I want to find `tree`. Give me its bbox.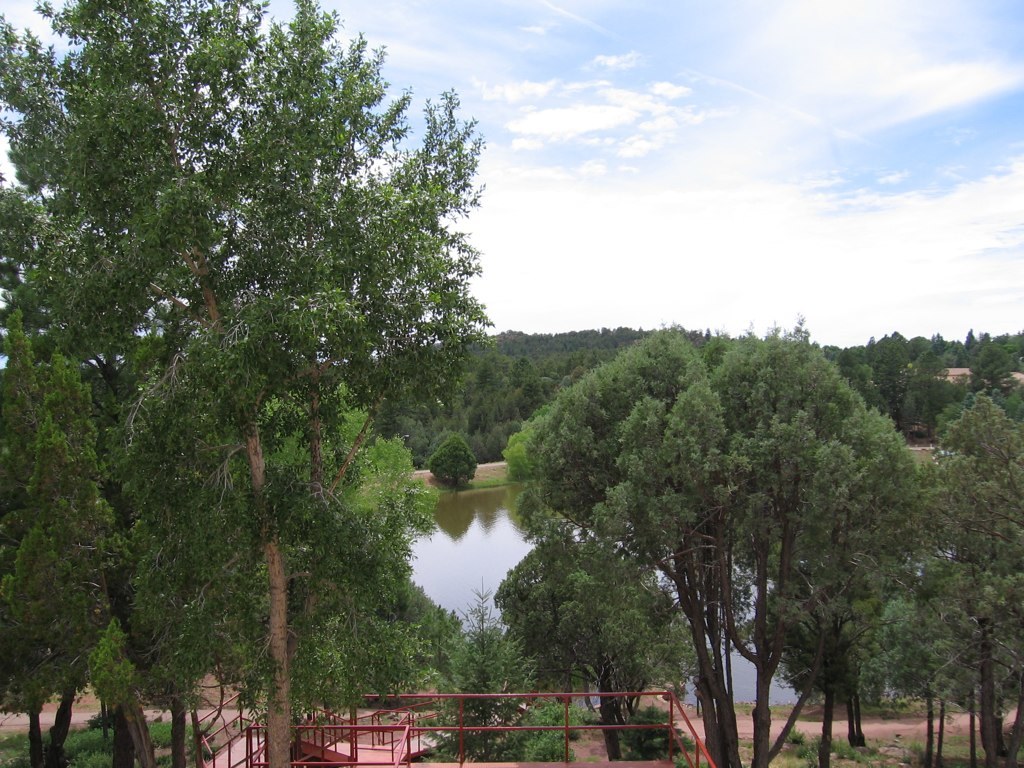
detection(906, 344, 972, 439).
